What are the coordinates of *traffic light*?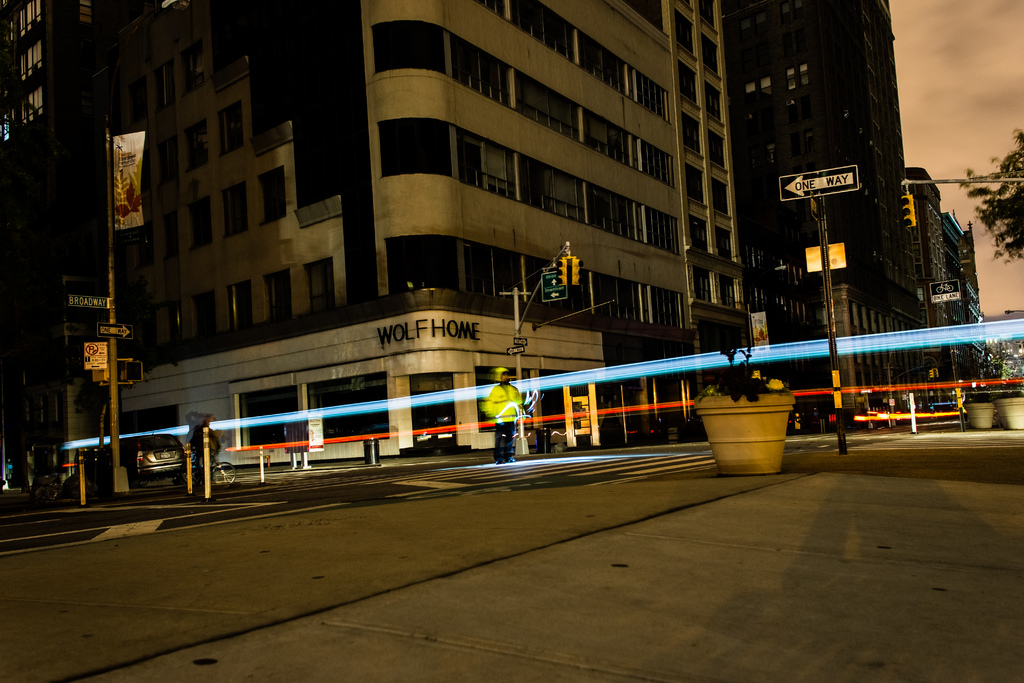
[x1=558, y1=258, x2=566, y2=290].
